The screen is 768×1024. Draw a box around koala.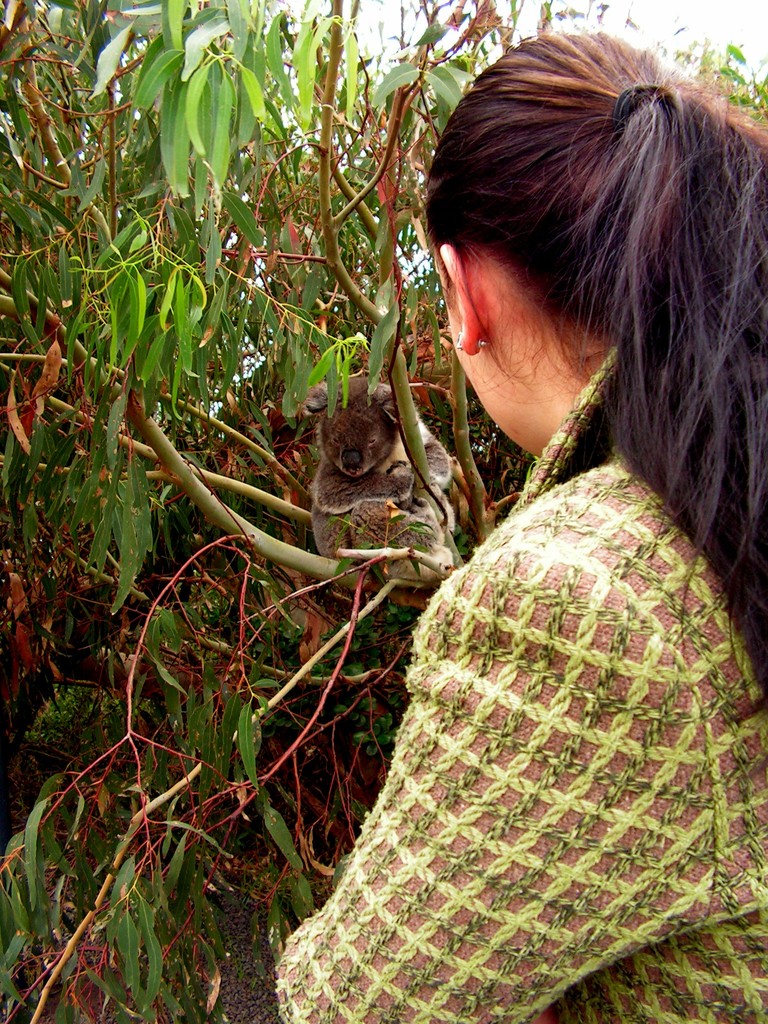
[285,366,461,586].
